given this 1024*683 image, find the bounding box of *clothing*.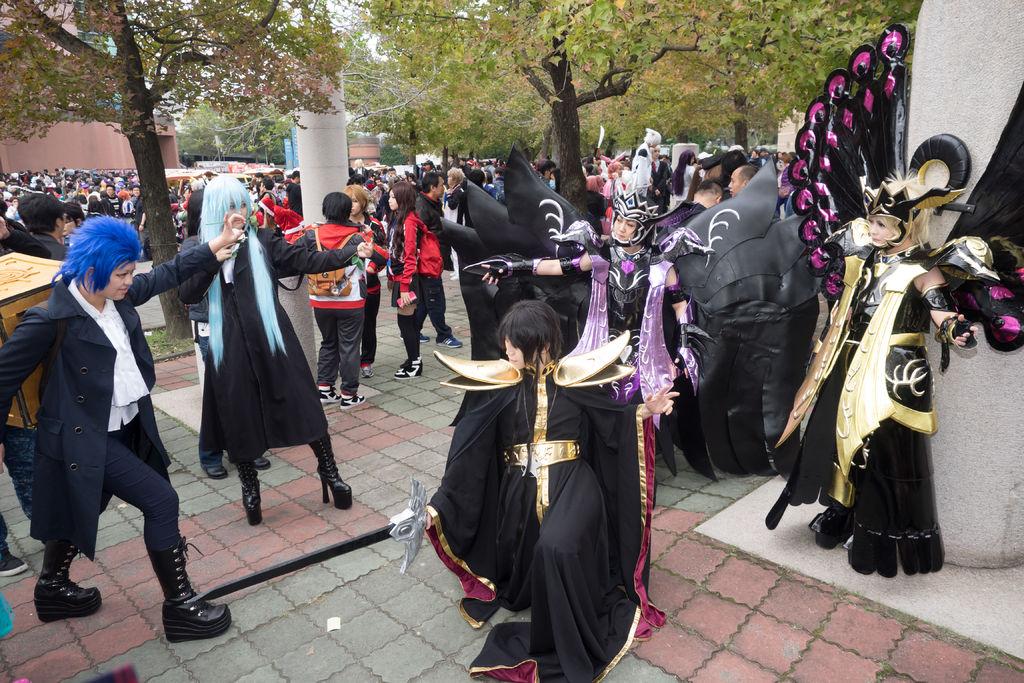
pyautogui.locateOnScreen(379, 214, 443, 390).
